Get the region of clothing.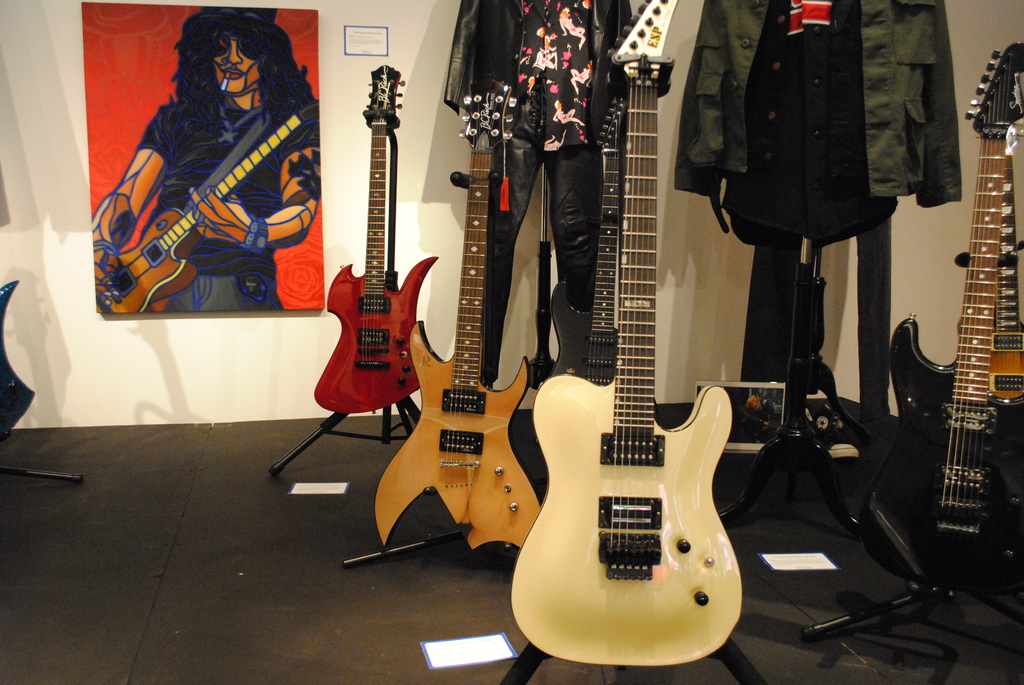
locate(668, 0, 957, 258).
